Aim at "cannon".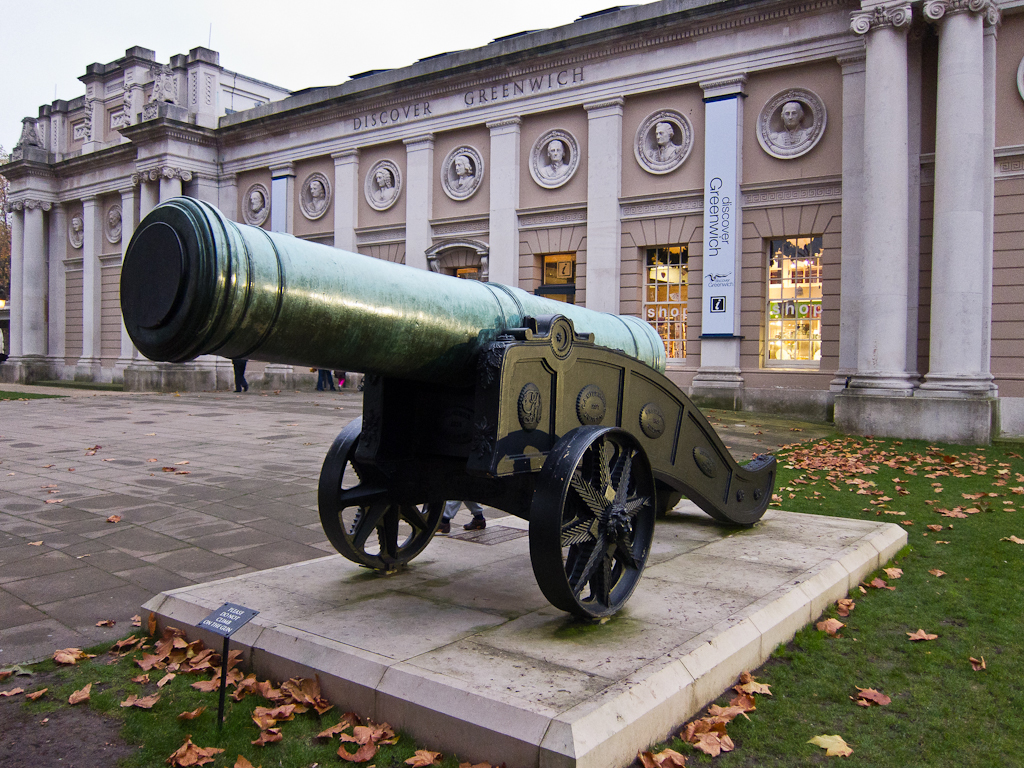
Aimed at 121, 193, 780, 624.
